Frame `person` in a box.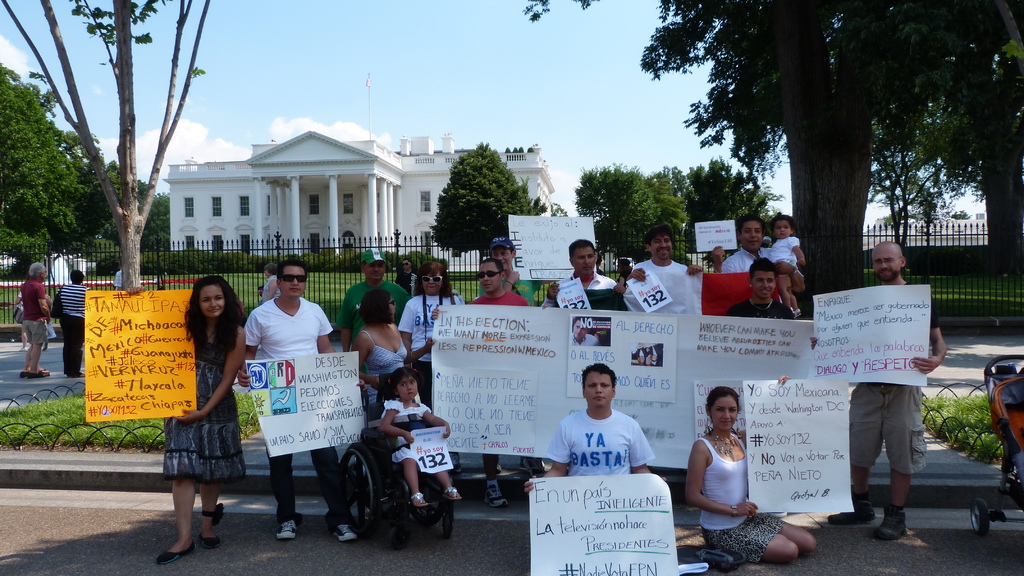
[758,211,803,316].
